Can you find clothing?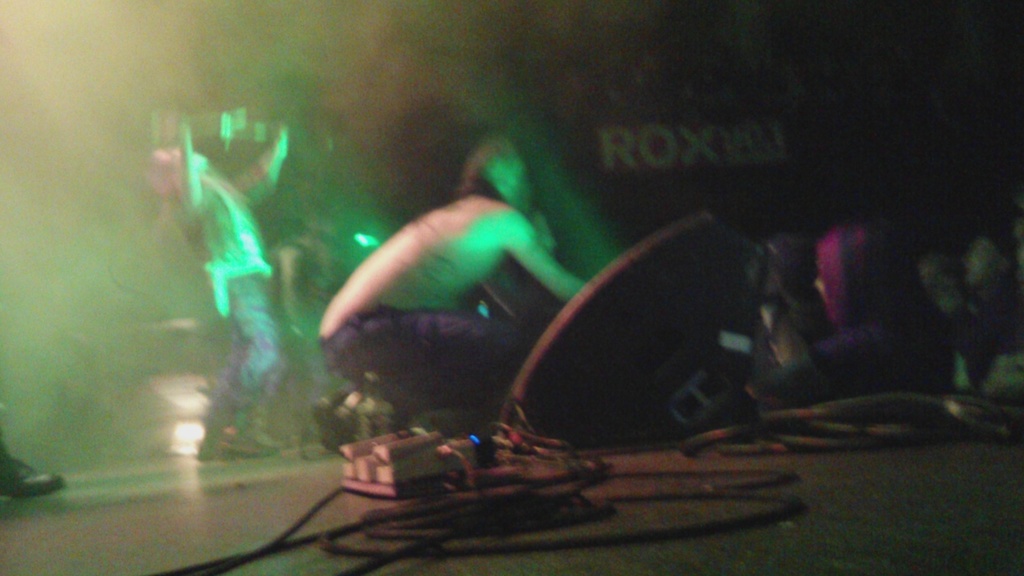
Yes, bounding box: 950:282:1023:378.
